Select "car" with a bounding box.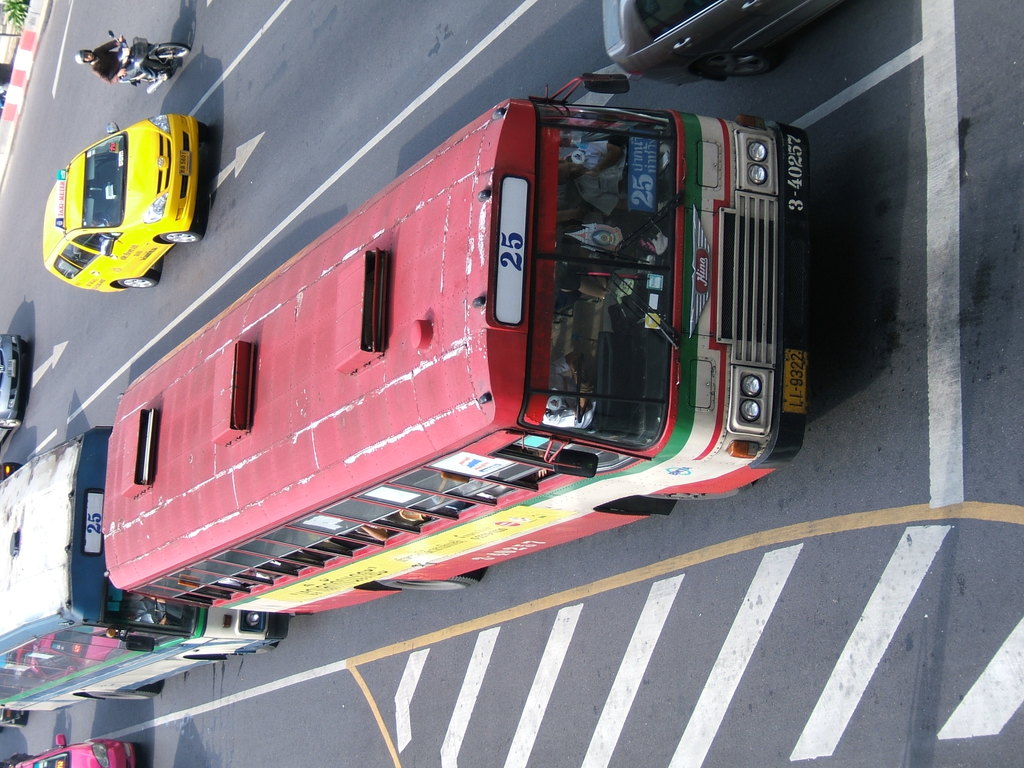
crop(609, 0, 850, 82).
